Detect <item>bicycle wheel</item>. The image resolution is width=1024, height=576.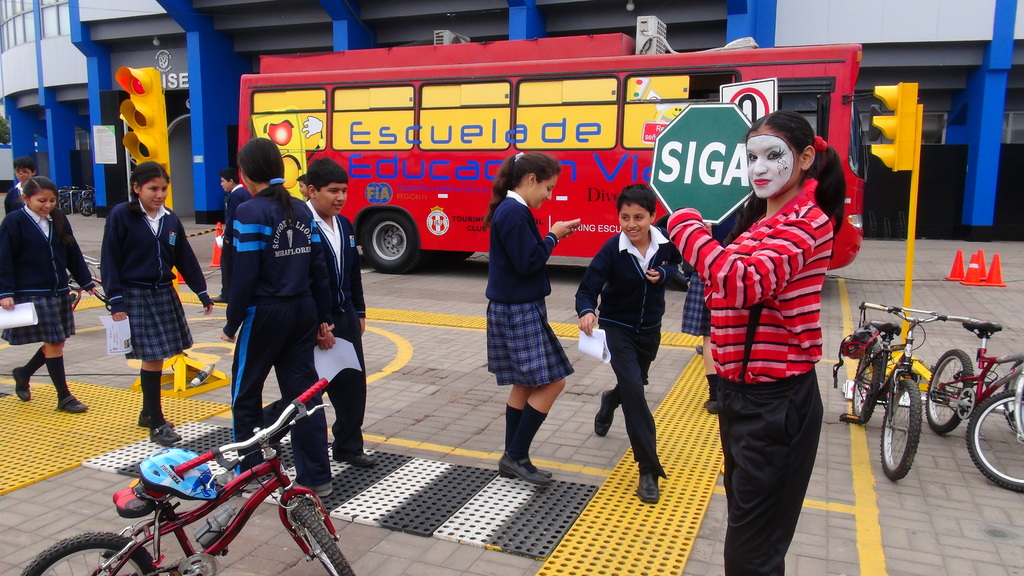
bbox(264, 482, 325, 568).
